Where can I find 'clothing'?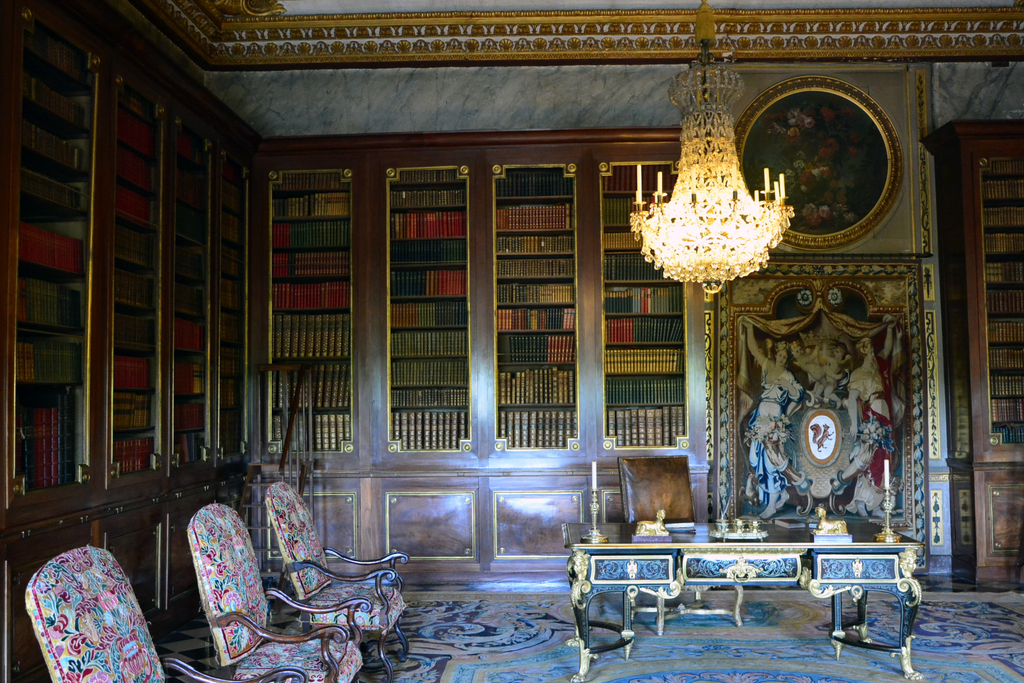
You can find it at (734,361,799,493).
